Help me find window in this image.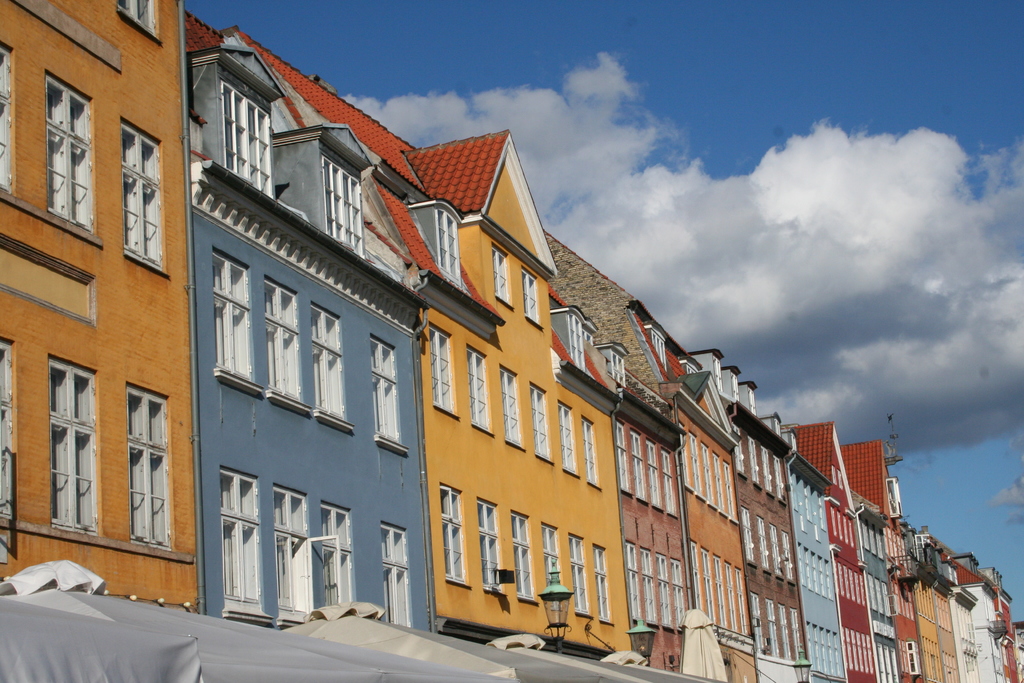
Found it: box=[220, 467, 261, 605].
